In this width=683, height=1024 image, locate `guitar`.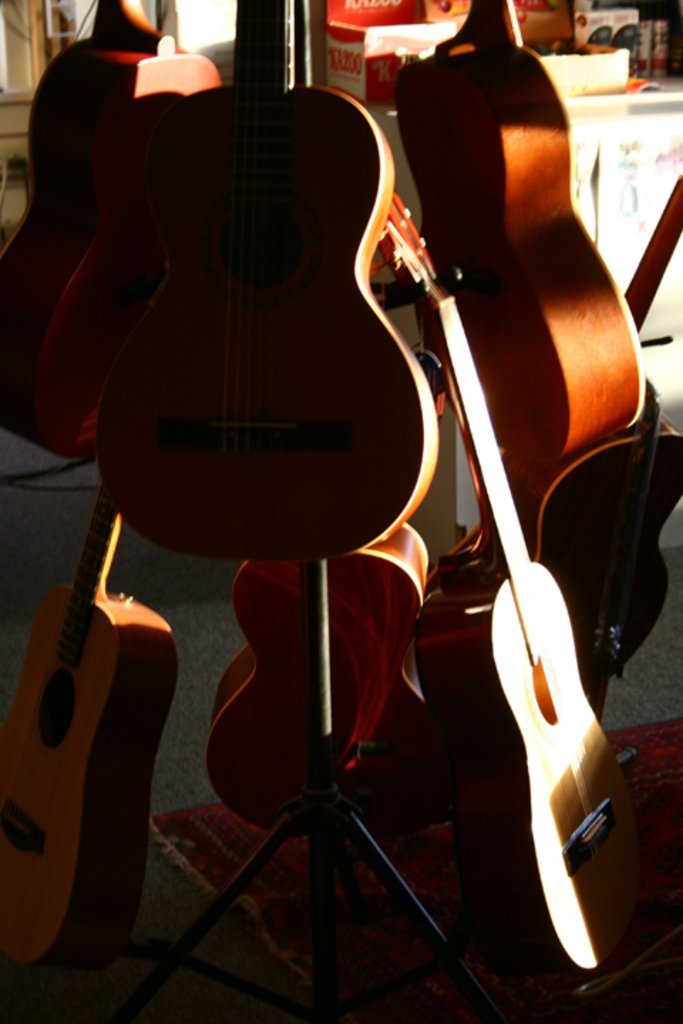
Bounding box: {"x1": 0, "y1": 0, "x2": 229, "y2": 457}.
